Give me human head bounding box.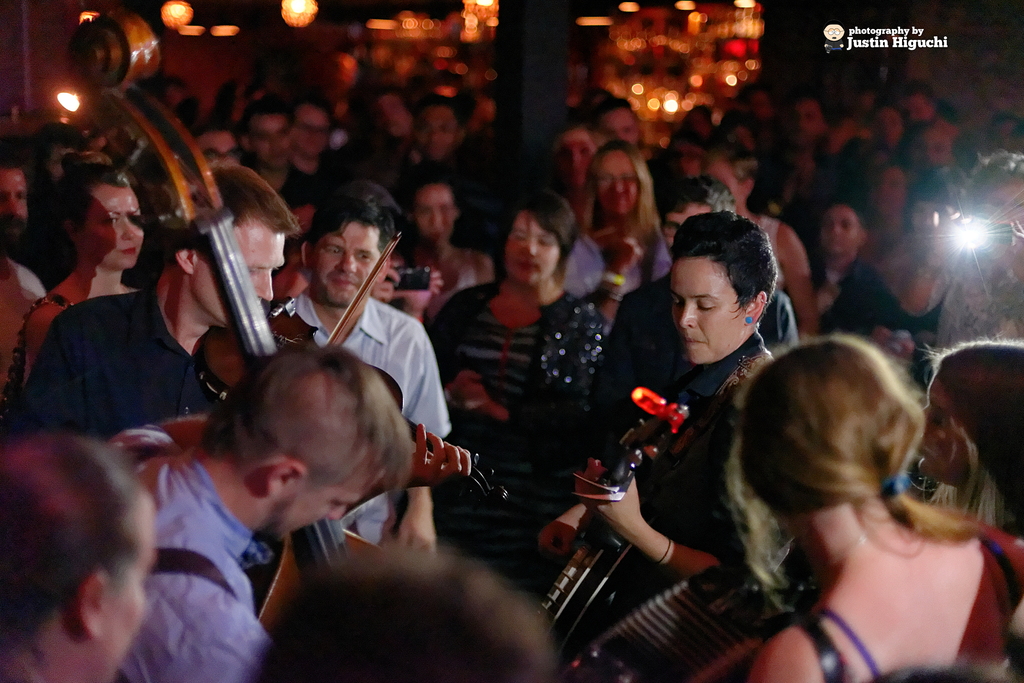
bbox=[899, 88, 934, 126].
